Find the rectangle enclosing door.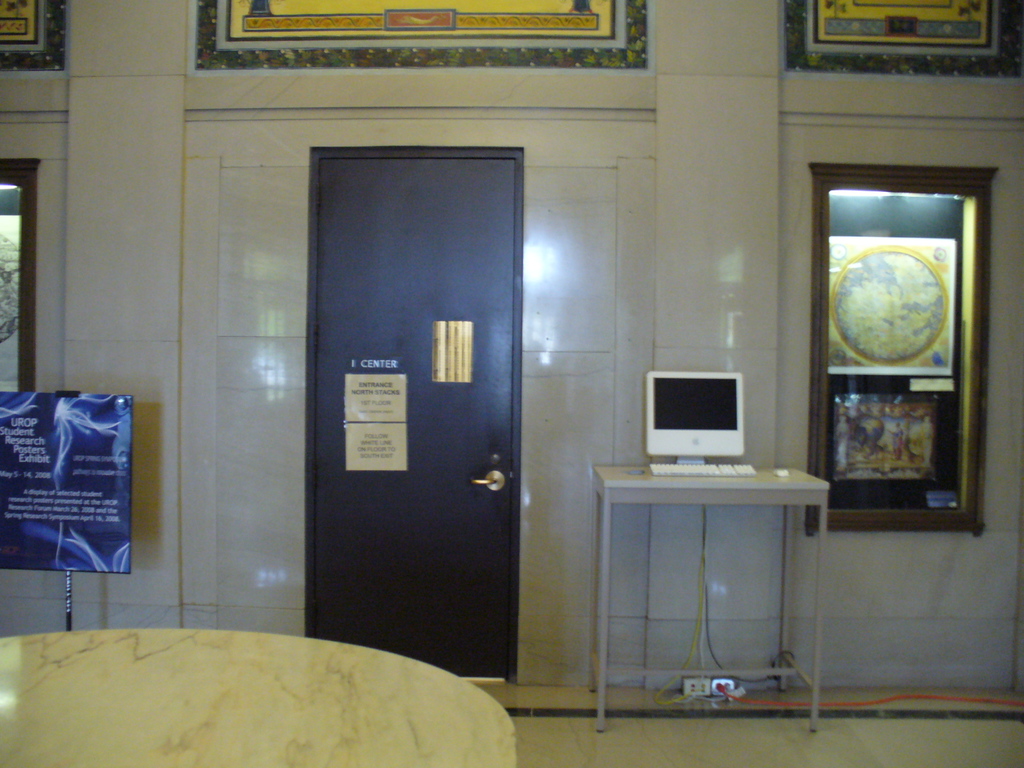
311:90:523:669.
